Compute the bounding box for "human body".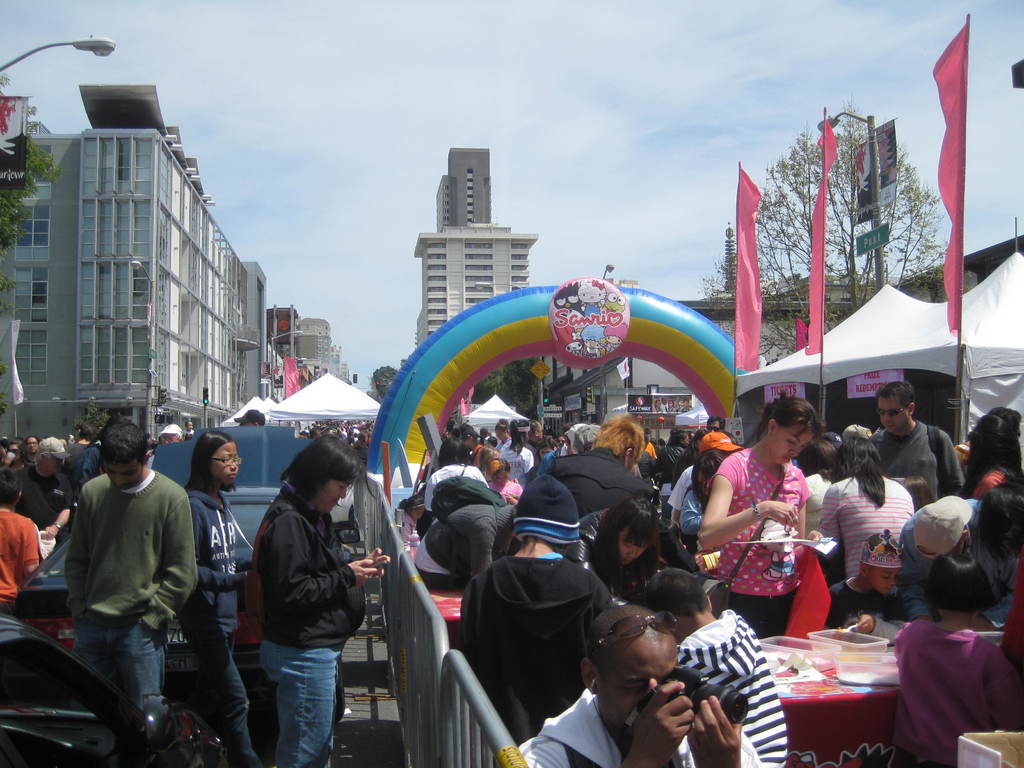
(191, 497, 266, 761).
